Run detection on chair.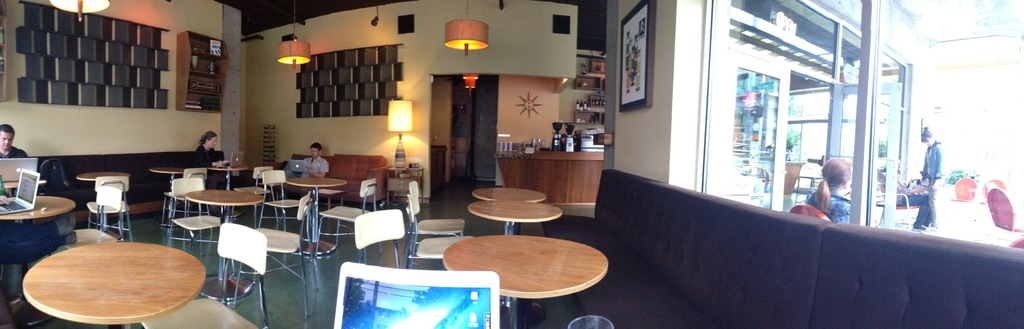
Result: box=[215, 222, 273, 328].
